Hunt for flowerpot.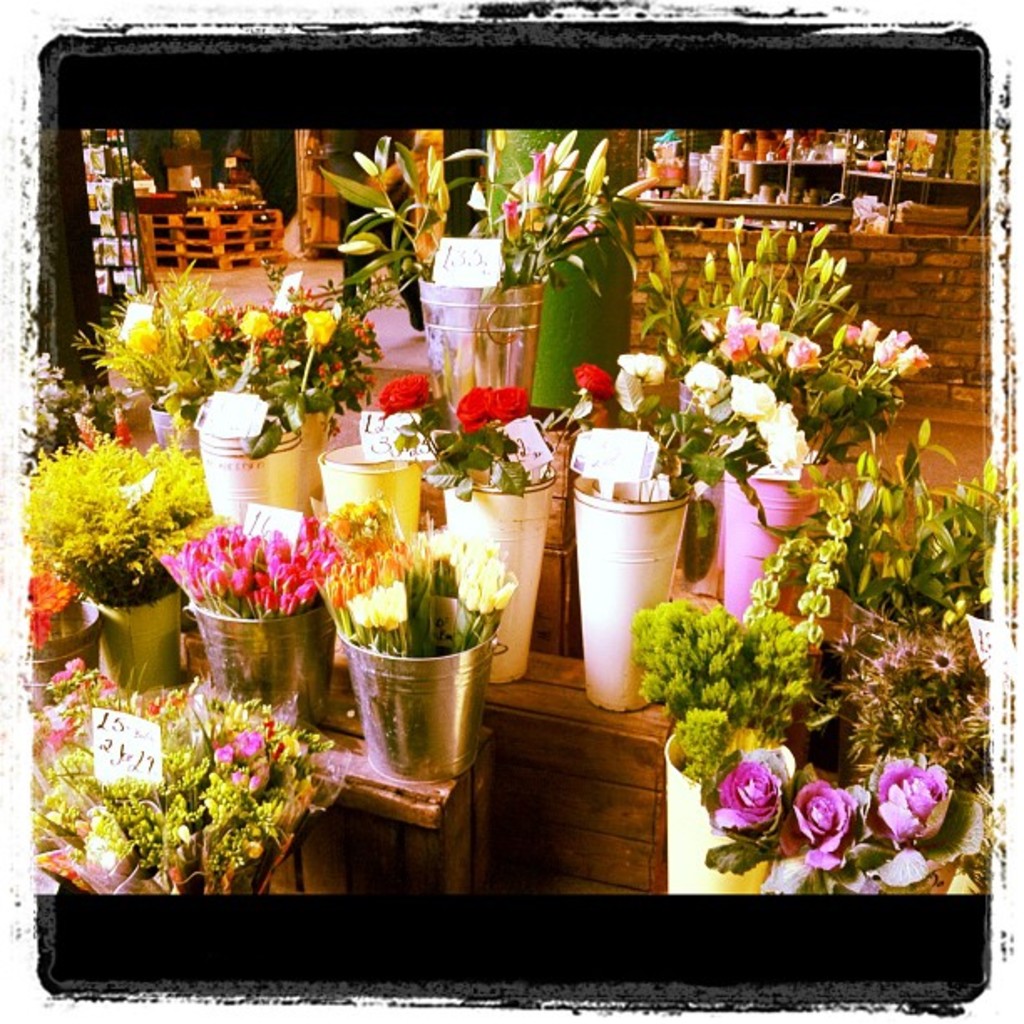
Hunted down at {"x1": 197, "y1": 408, "x2": 306, "y2": 515}.
